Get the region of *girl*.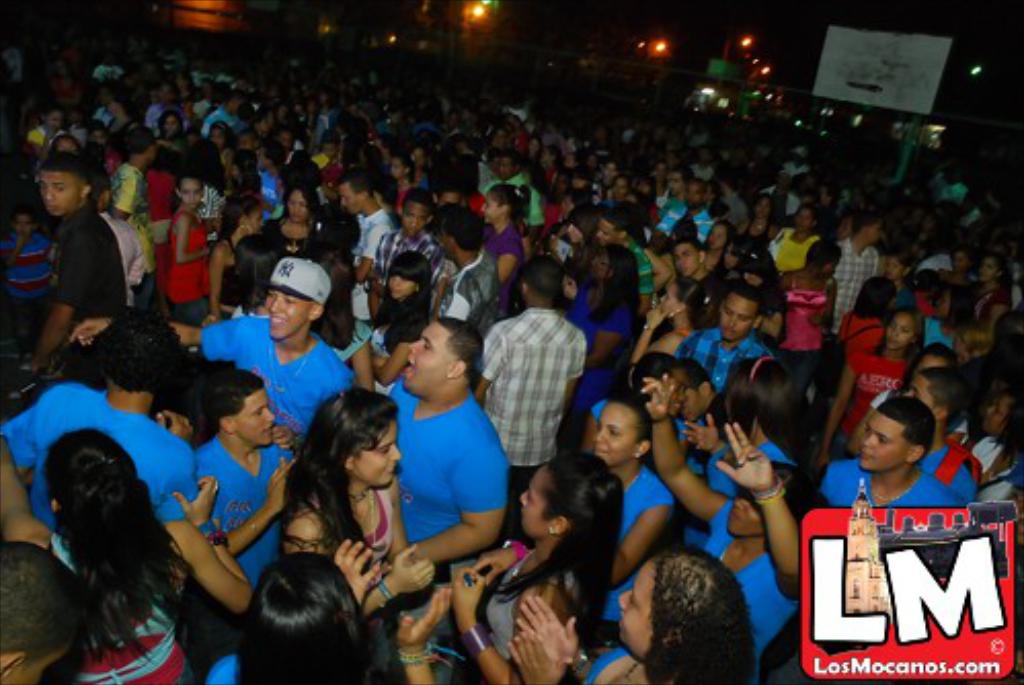
bbox=[681, 351, 817, 533].
